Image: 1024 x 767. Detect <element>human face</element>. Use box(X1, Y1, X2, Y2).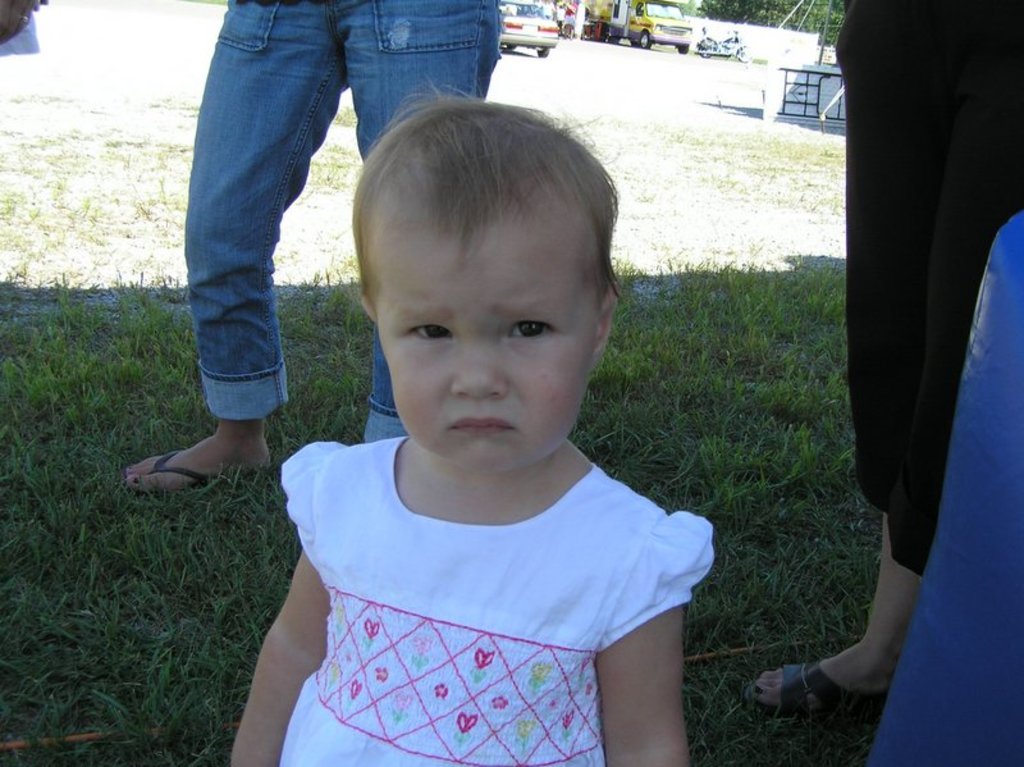
box(376, 214, 616, 475).
